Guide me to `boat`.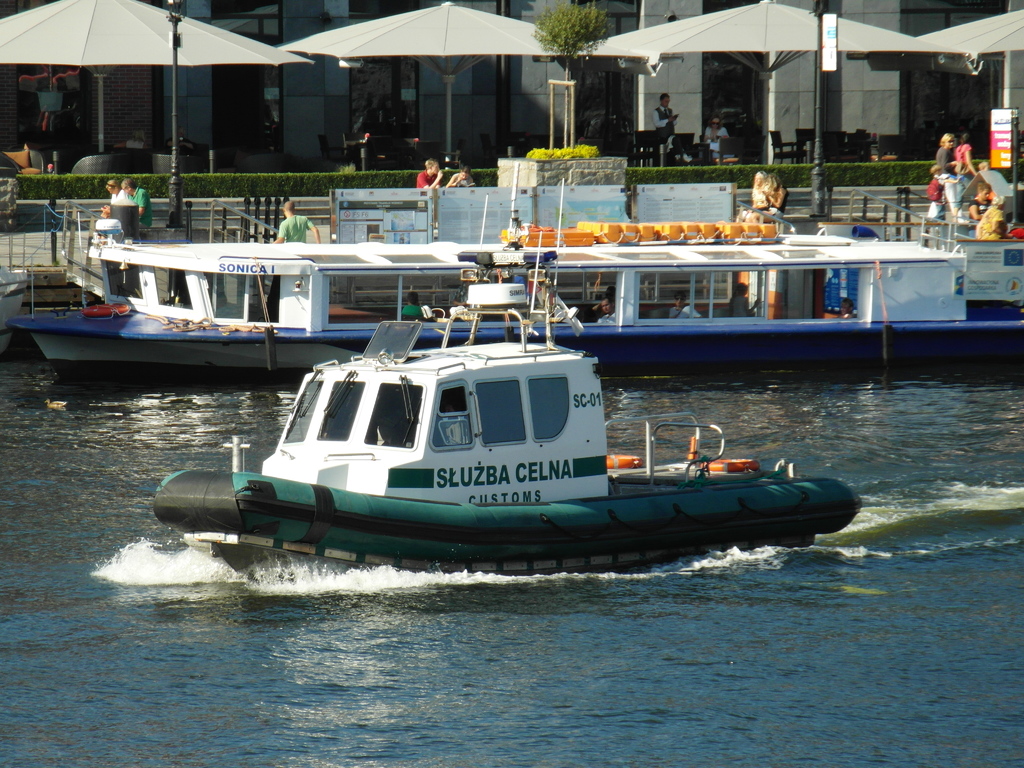
Guidance: left=150, top=292, right=850, bottom=584.
